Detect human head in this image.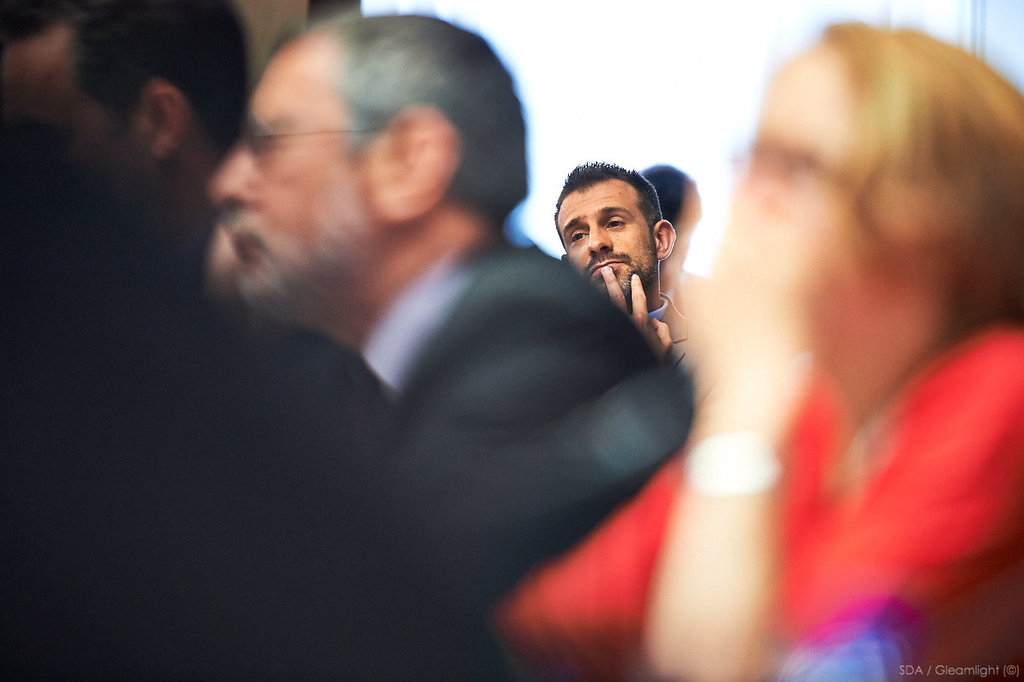
Detection: 551 160 678 304.
